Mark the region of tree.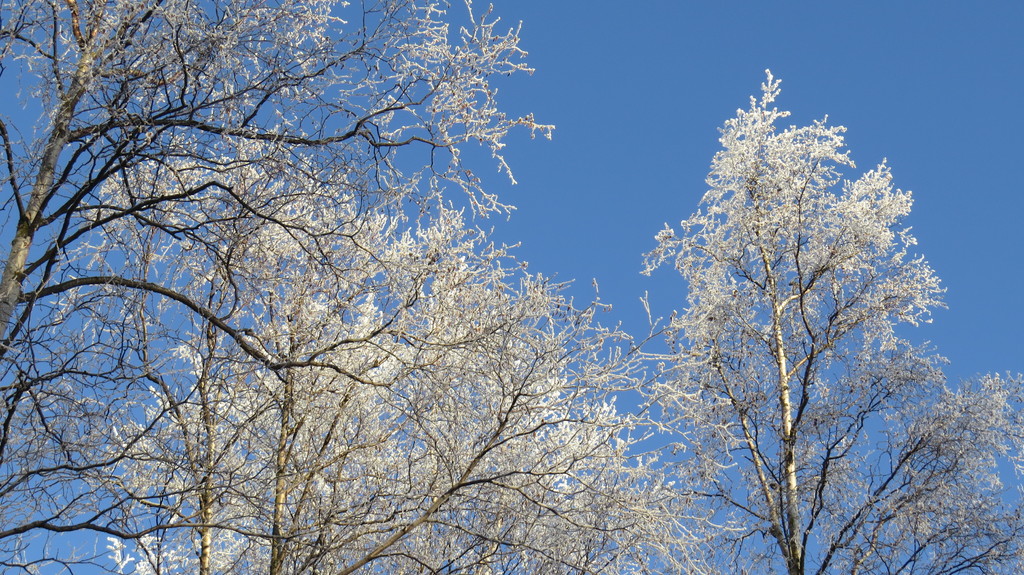
Region: 627/62/1023/574.
